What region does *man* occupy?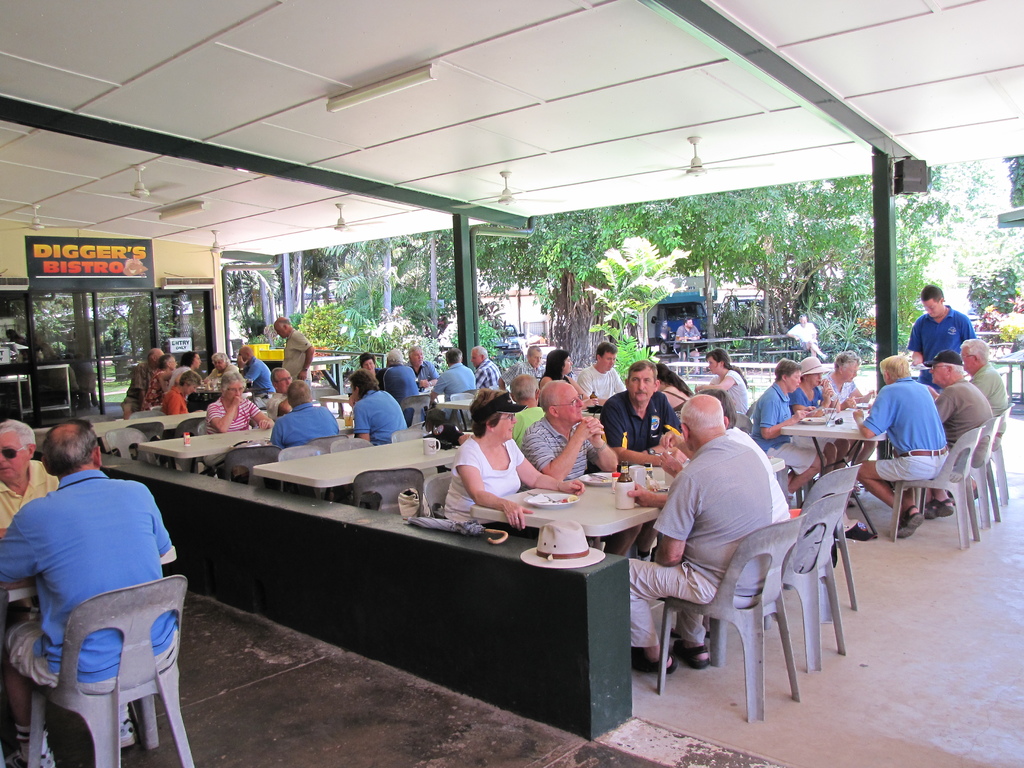
x1=263, y1=369, x2=291, y2=420.
